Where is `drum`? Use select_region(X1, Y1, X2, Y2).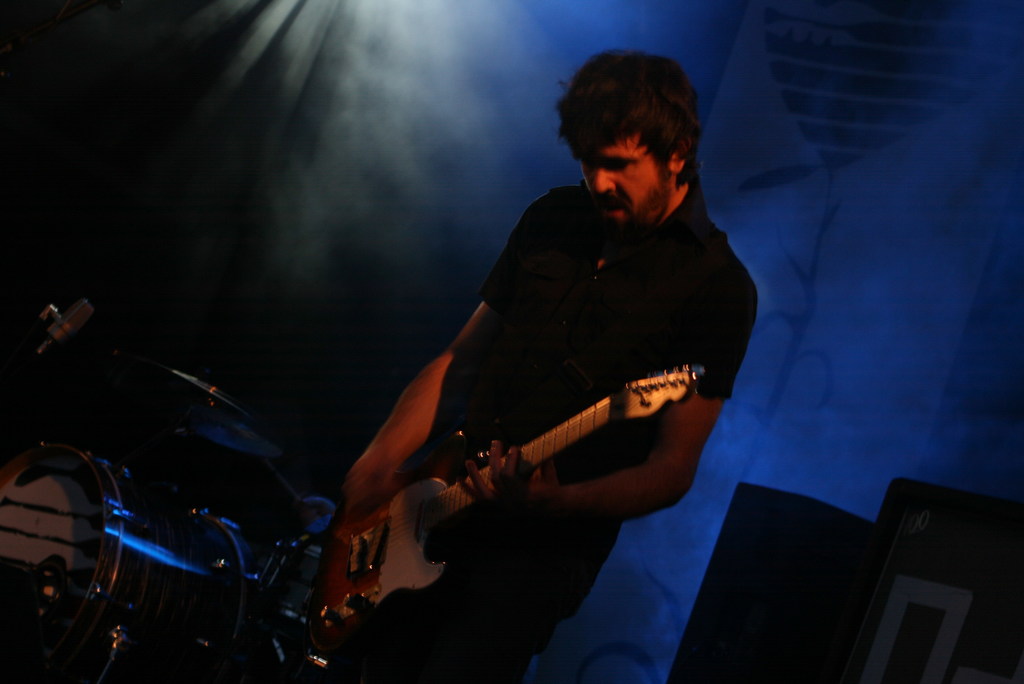
select_region(0, 444, 252, 683).
